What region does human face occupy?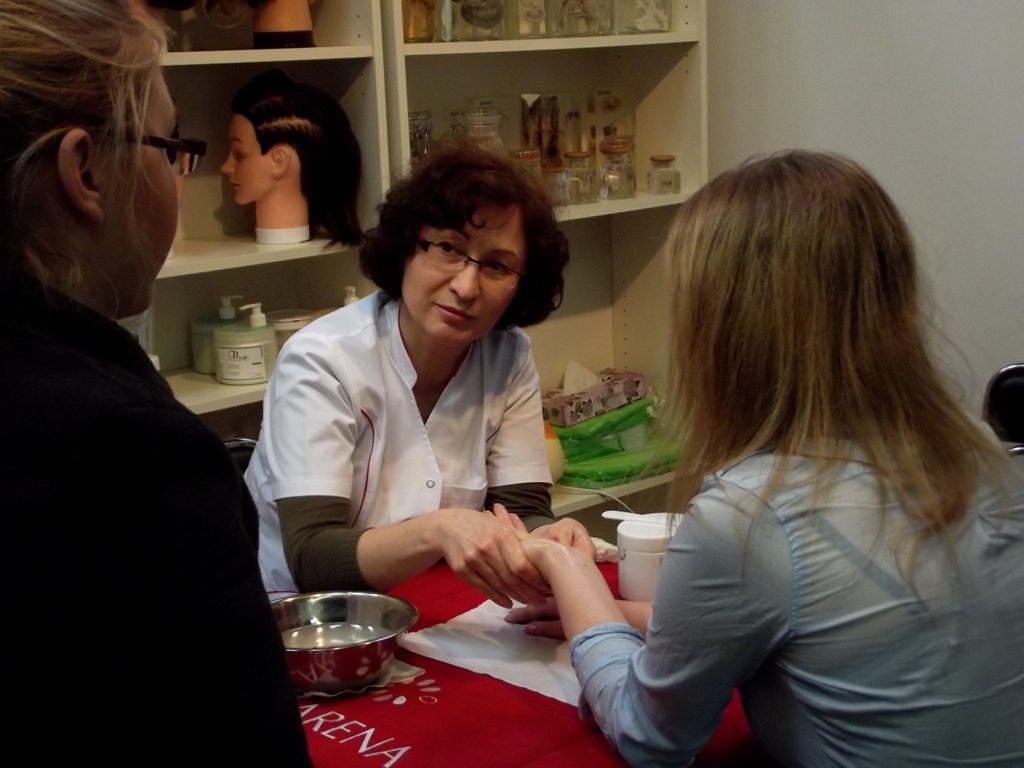
bbox(227, 115, 274, 202).
